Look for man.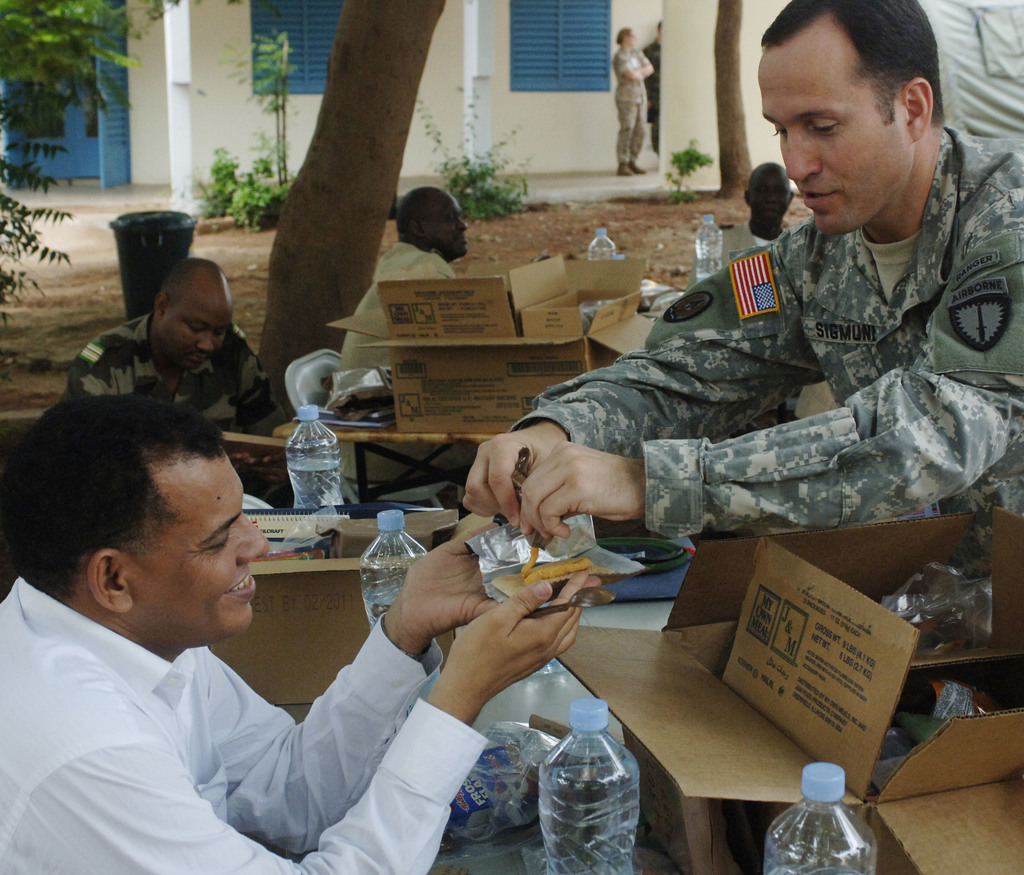
Found: <region>0, 396, 601, 874</region>.
